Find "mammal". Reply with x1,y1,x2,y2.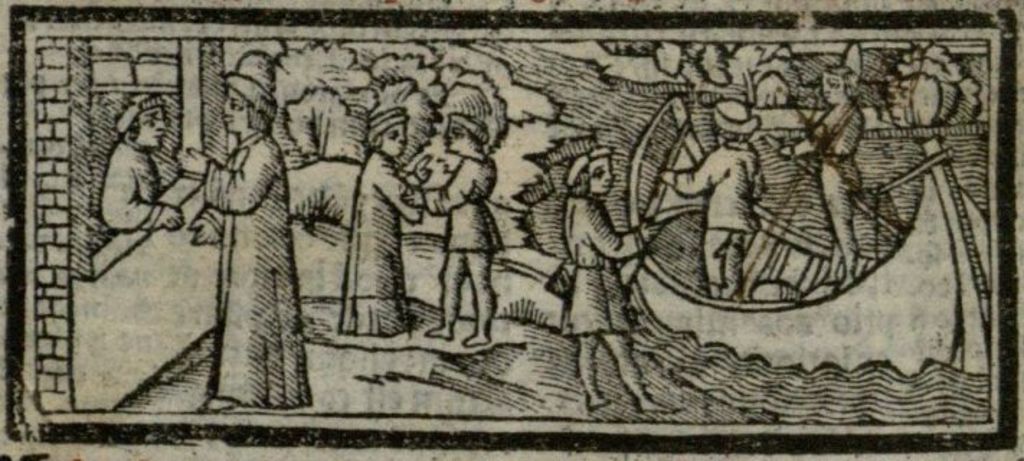
422,105,503,349.
